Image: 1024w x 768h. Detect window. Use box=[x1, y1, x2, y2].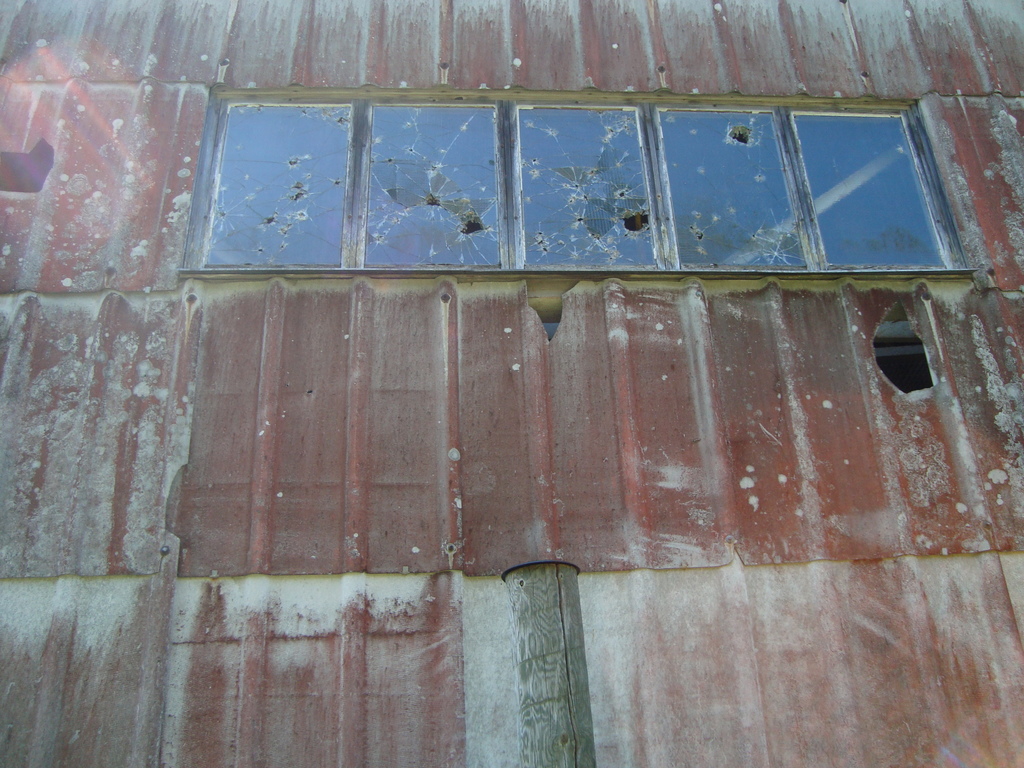
box=[520, 107, 665, 271].
